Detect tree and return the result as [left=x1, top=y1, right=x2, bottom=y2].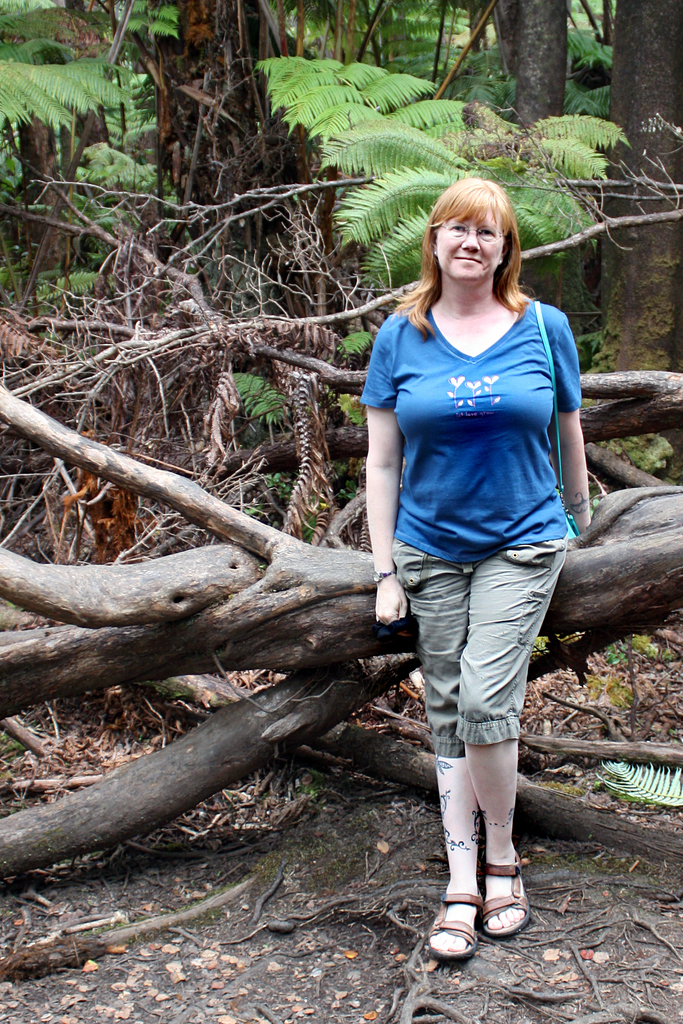
[left=514, top=0, right=570, bottom=135].
